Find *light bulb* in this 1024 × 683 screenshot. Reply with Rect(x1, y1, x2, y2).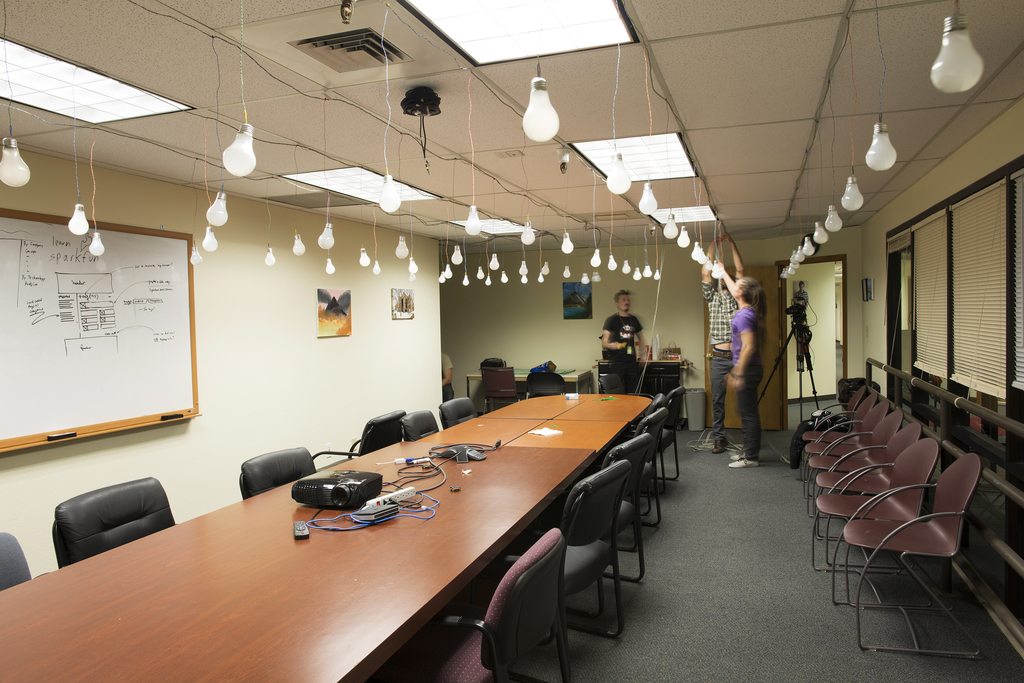
Rect(293, 235, 305, 257).
